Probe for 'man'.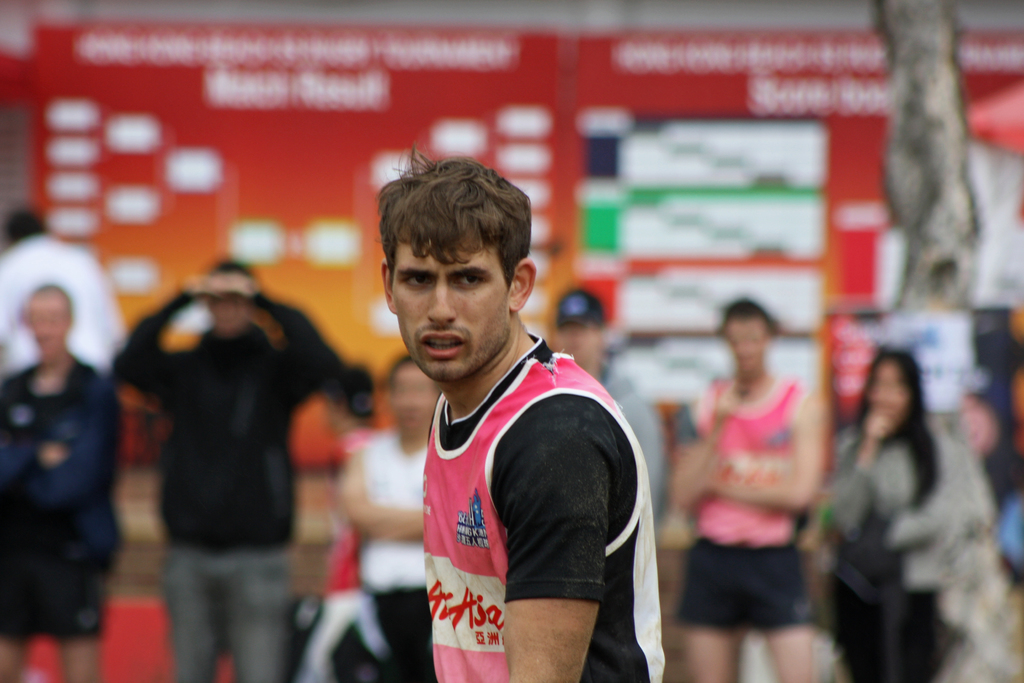
Probe result: [x1=0, y1=281, x2=120, y2=682].
